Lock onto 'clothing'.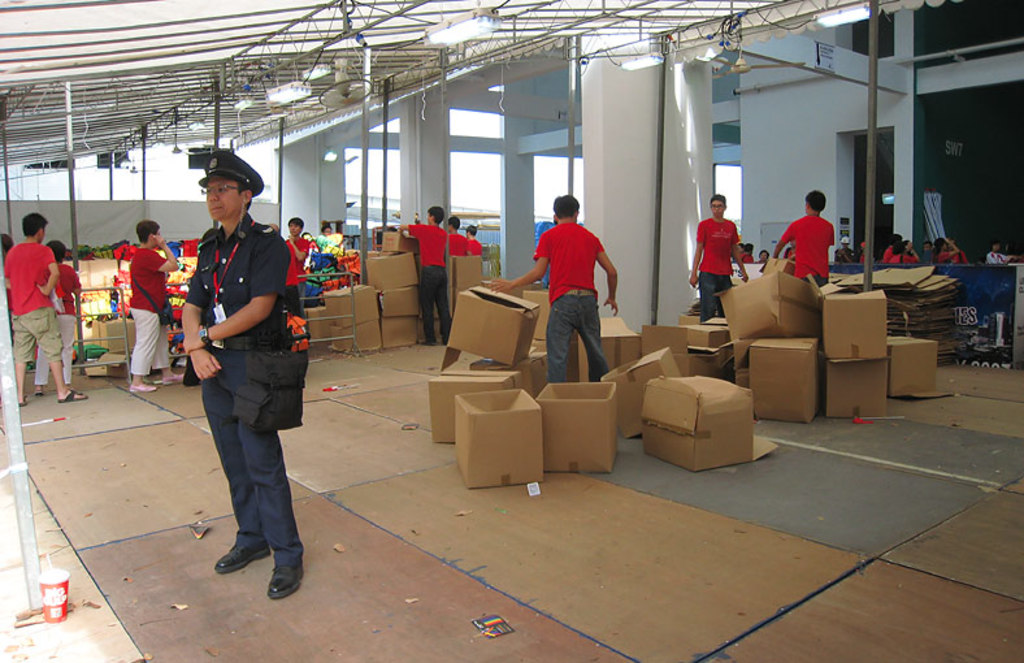
Locked: crop(448, 235, 464, 256).
